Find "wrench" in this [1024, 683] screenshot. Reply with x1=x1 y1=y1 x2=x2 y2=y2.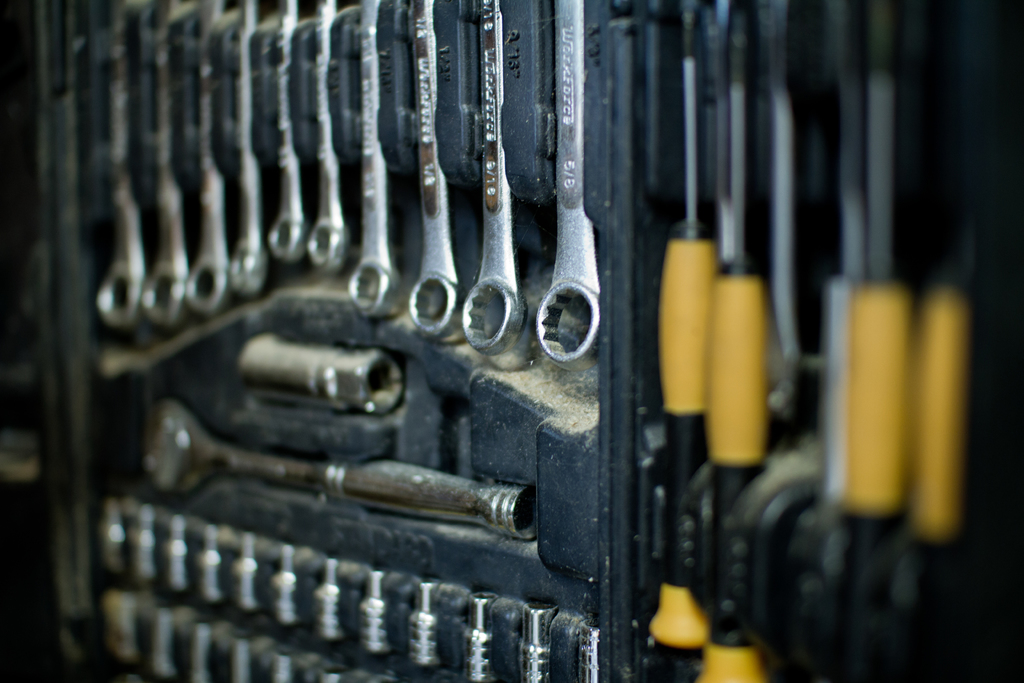
x1=404 y1=0 x2=456 y2=334.
